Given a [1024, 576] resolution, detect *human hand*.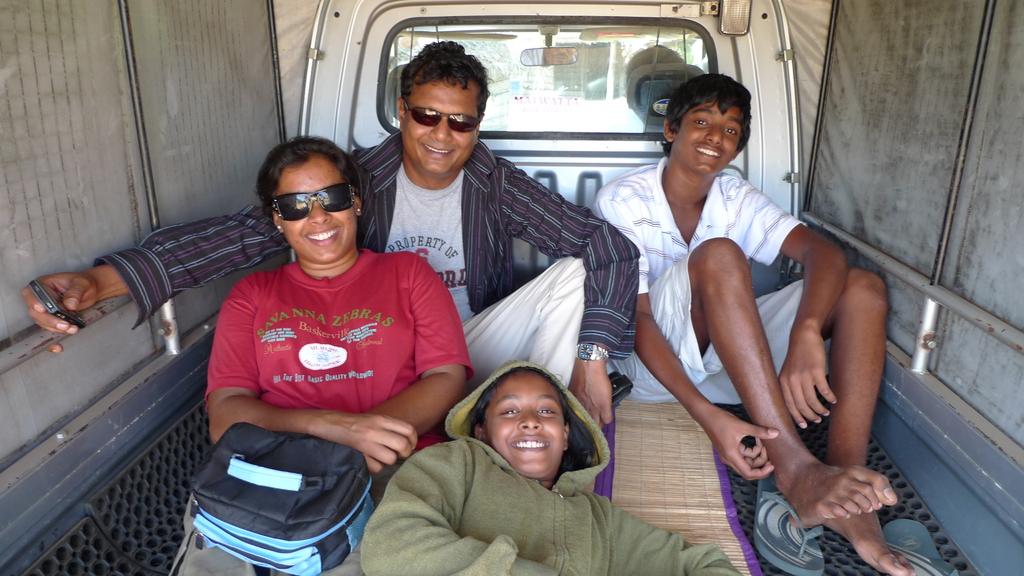
(22,253,115,330).
